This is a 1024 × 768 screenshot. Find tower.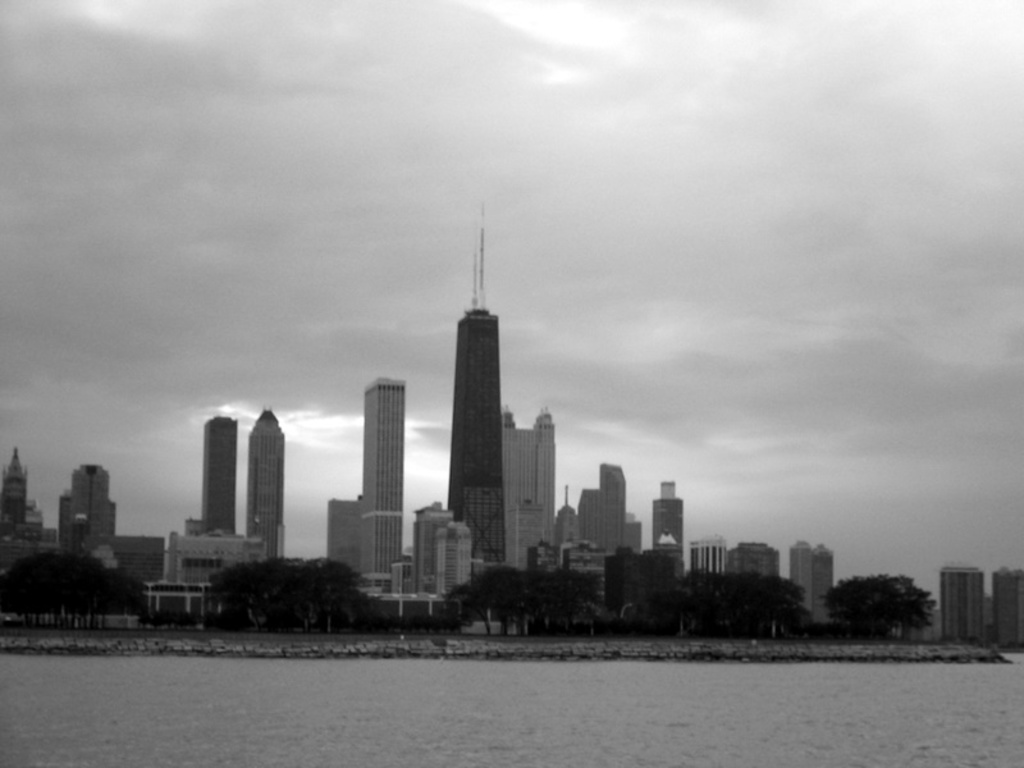
Bounding box: [577, 470, 640, 584].
